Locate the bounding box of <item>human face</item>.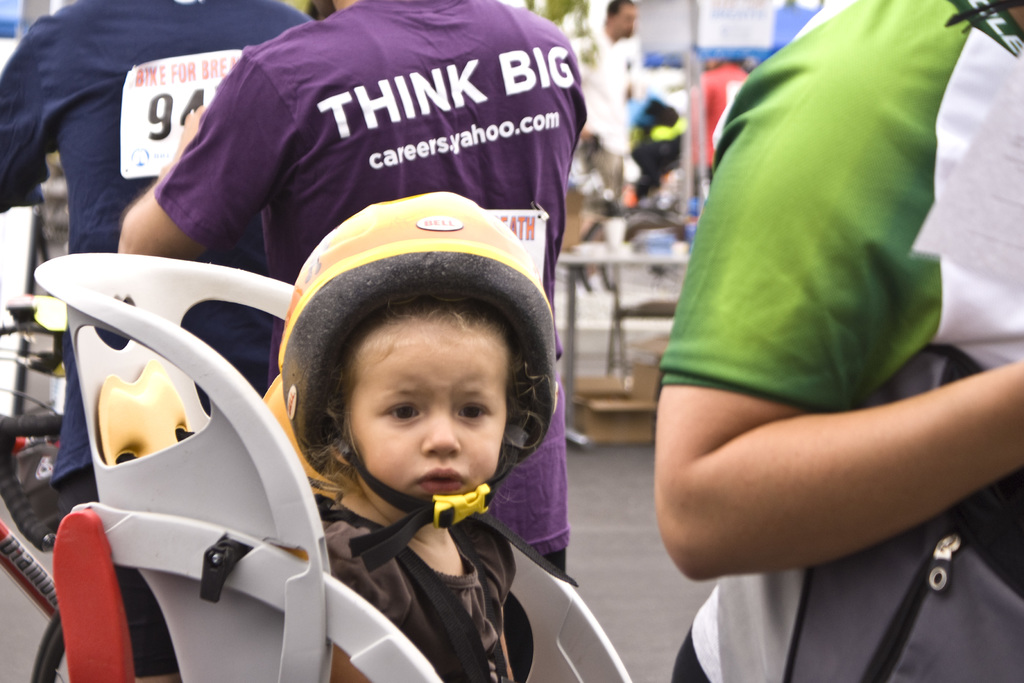
Bounding box: <region>614, 3, 640, 39</region>.
